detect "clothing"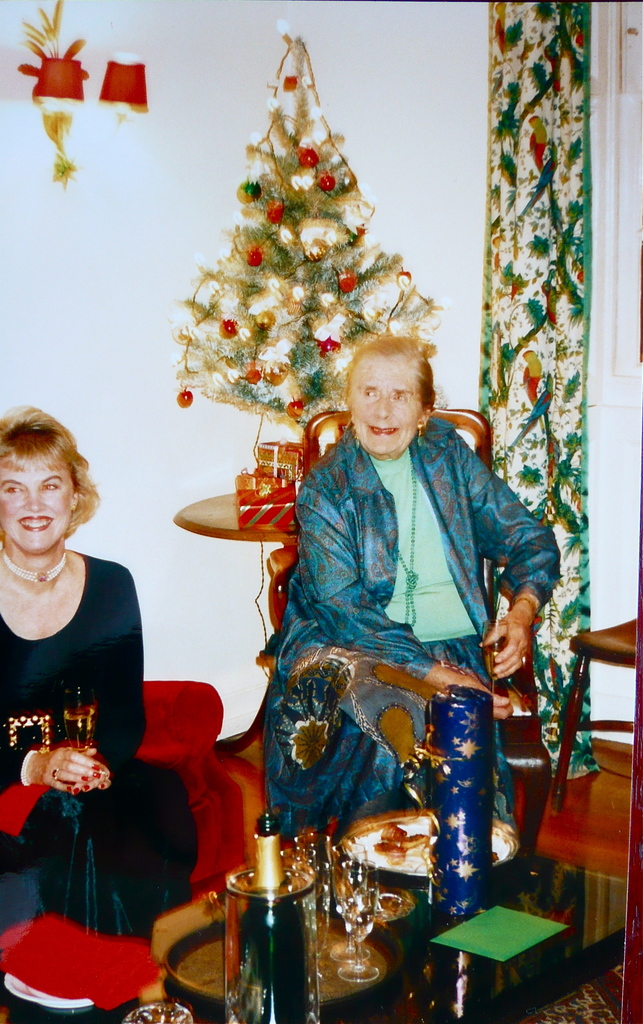
bbox=[0, 547, 196, 936]
